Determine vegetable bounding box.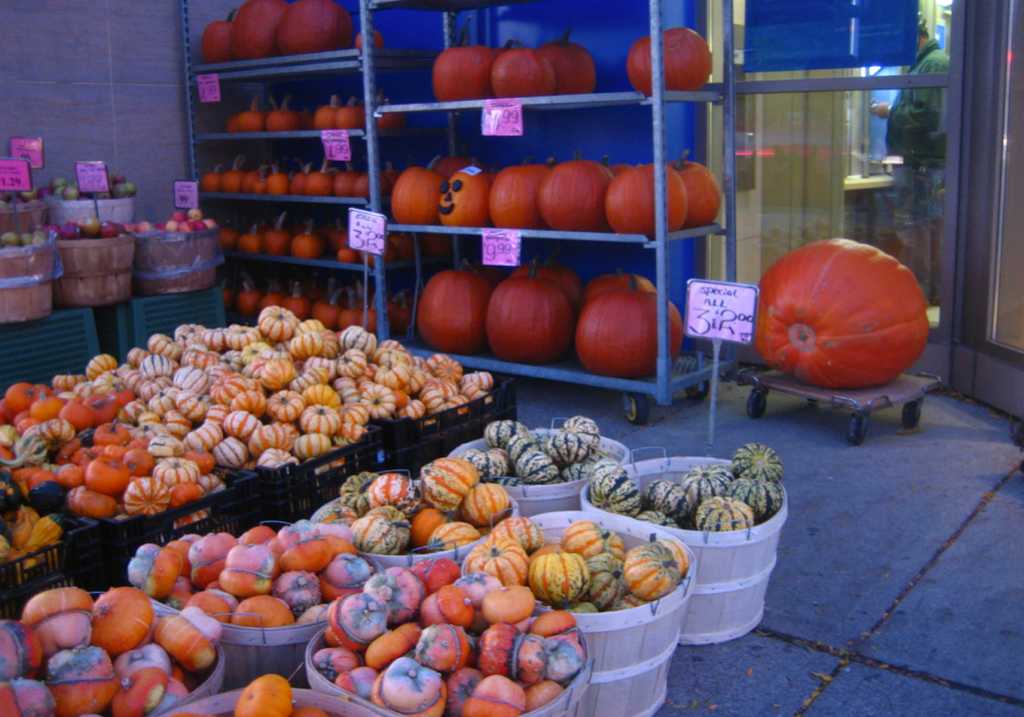
Determined: [181,327,209,340].
